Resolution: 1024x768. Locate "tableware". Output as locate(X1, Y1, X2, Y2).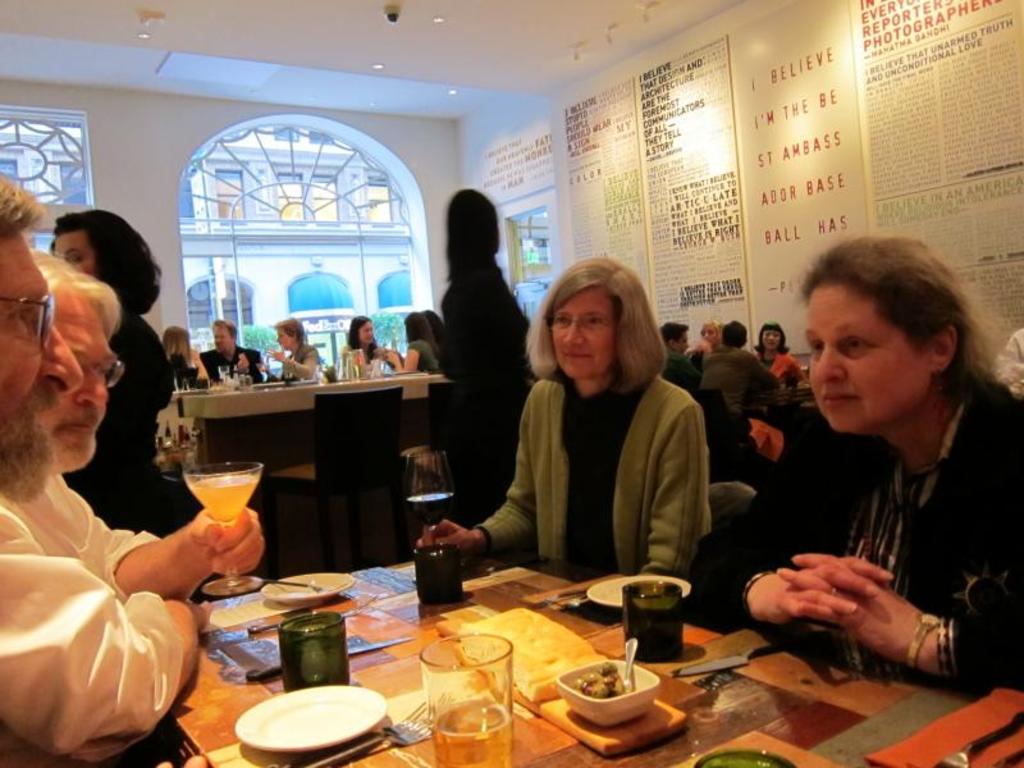
locate(260, 575, 317, 594).
